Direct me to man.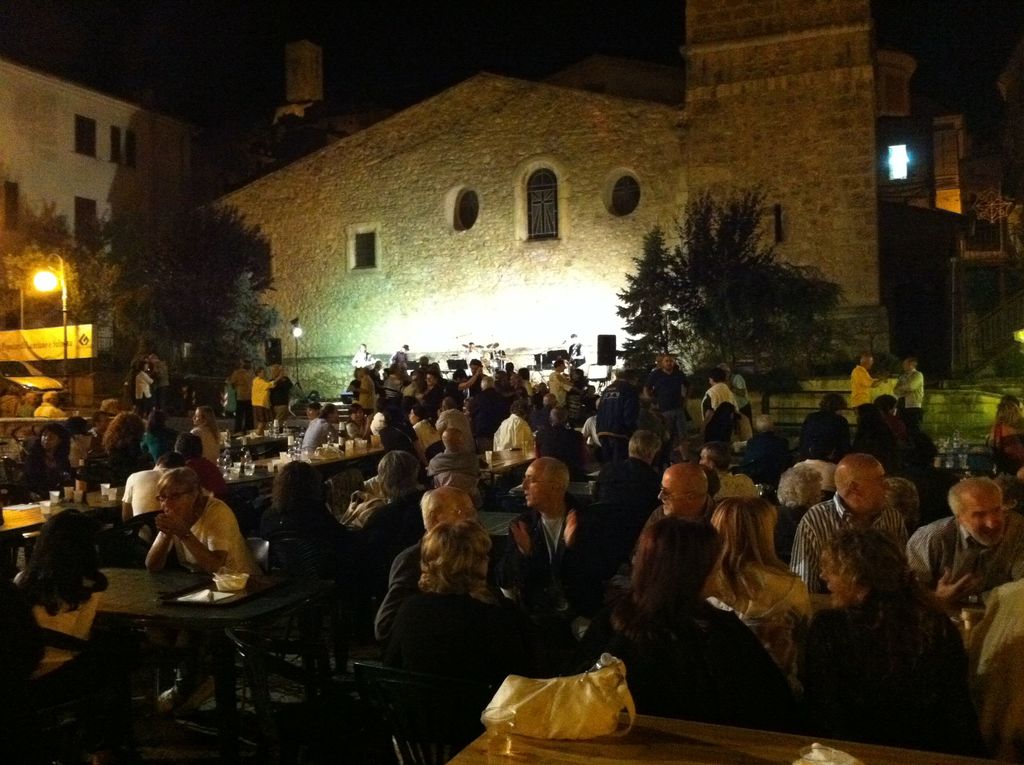
Direction: bbox=[539, 405, 584, 460].
